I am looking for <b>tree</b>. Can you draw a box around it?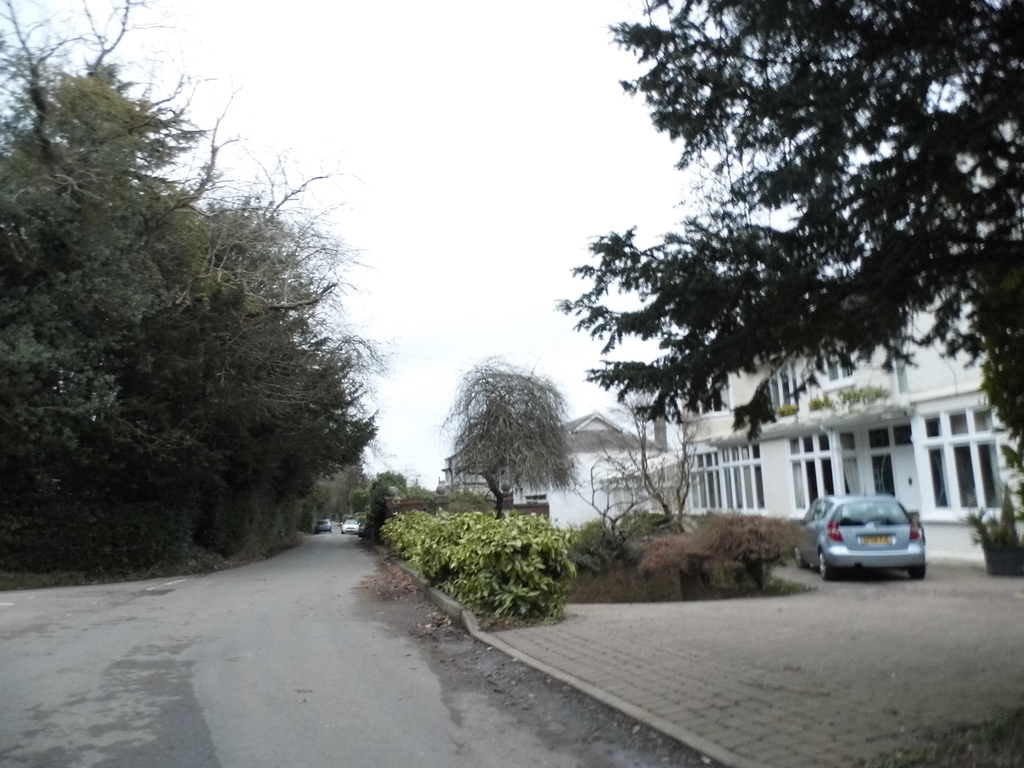
Sure, the bounding box is <region>544, 0, 1023, 522</region>.
